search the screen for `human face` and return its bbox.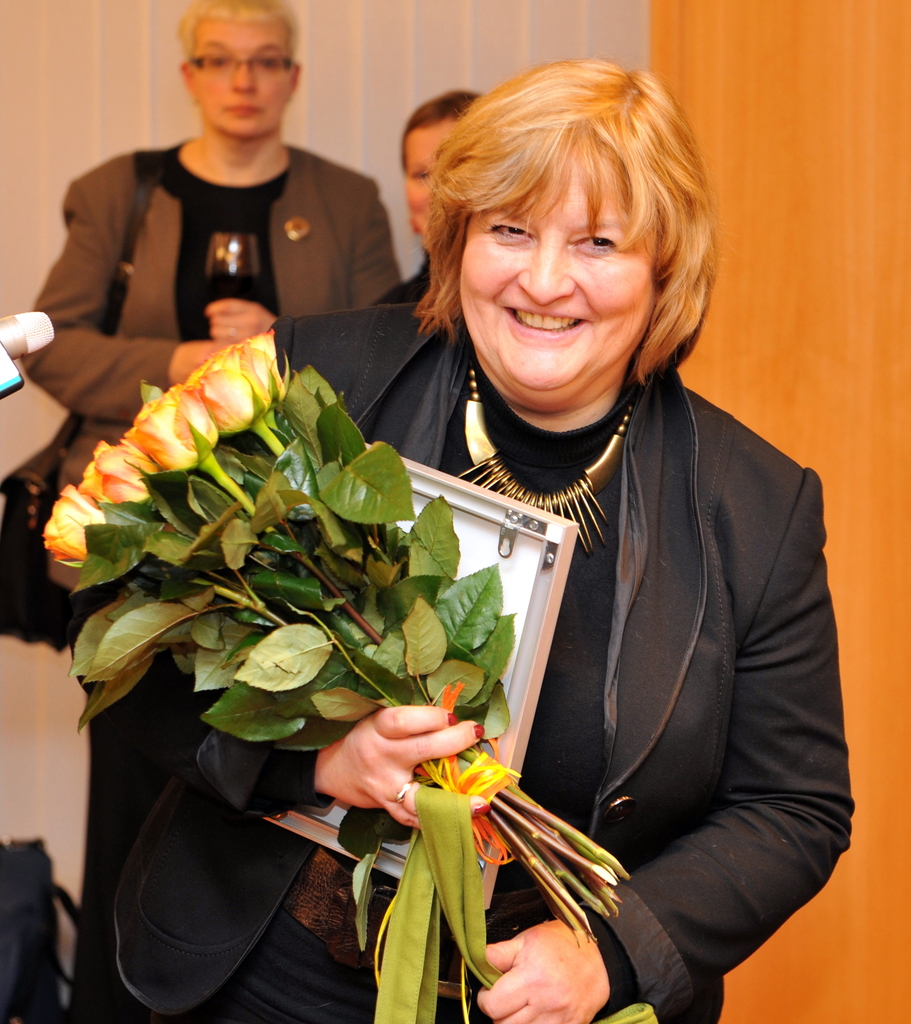
Found: 460,159,658,409.
